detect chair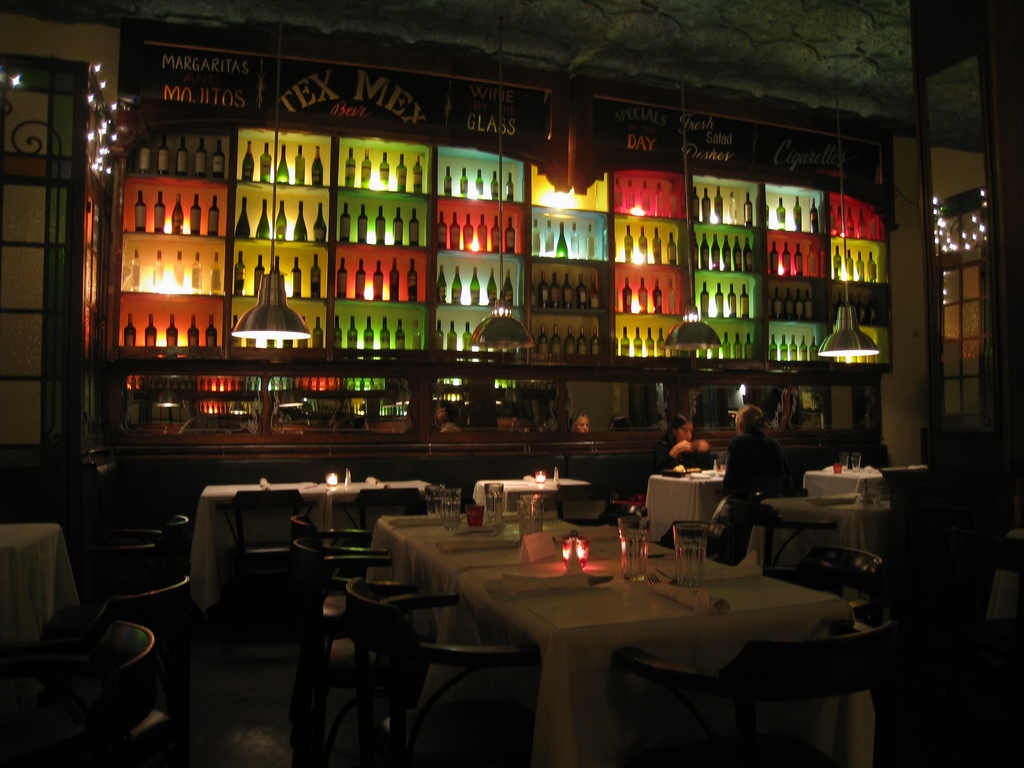
[left=611, top=614, right=880, bottom=767]
